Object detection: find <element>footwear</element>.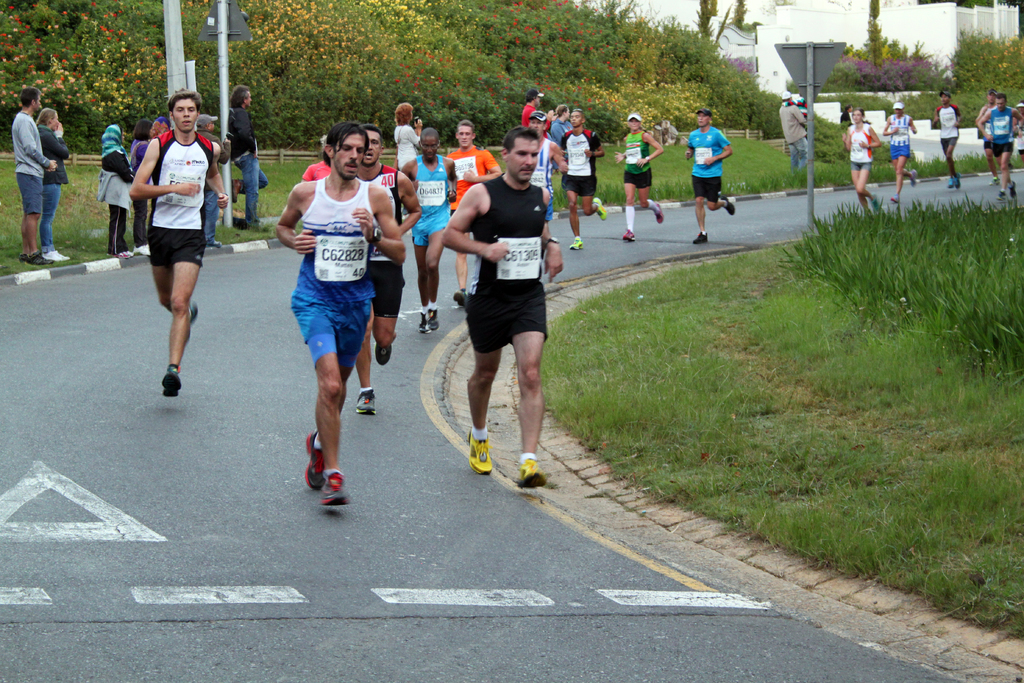
box=[998, 188, 1007, 199].
